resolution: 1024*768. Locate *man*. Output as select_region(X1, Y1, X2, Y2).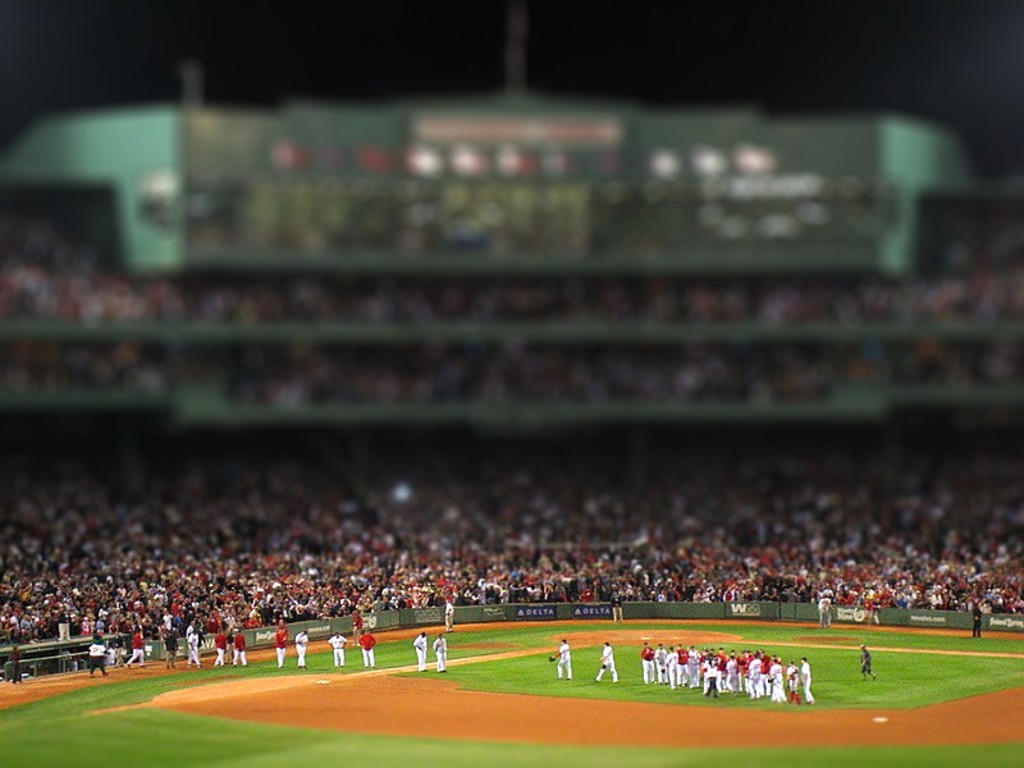
select_region(970, 605, 982, 635).
